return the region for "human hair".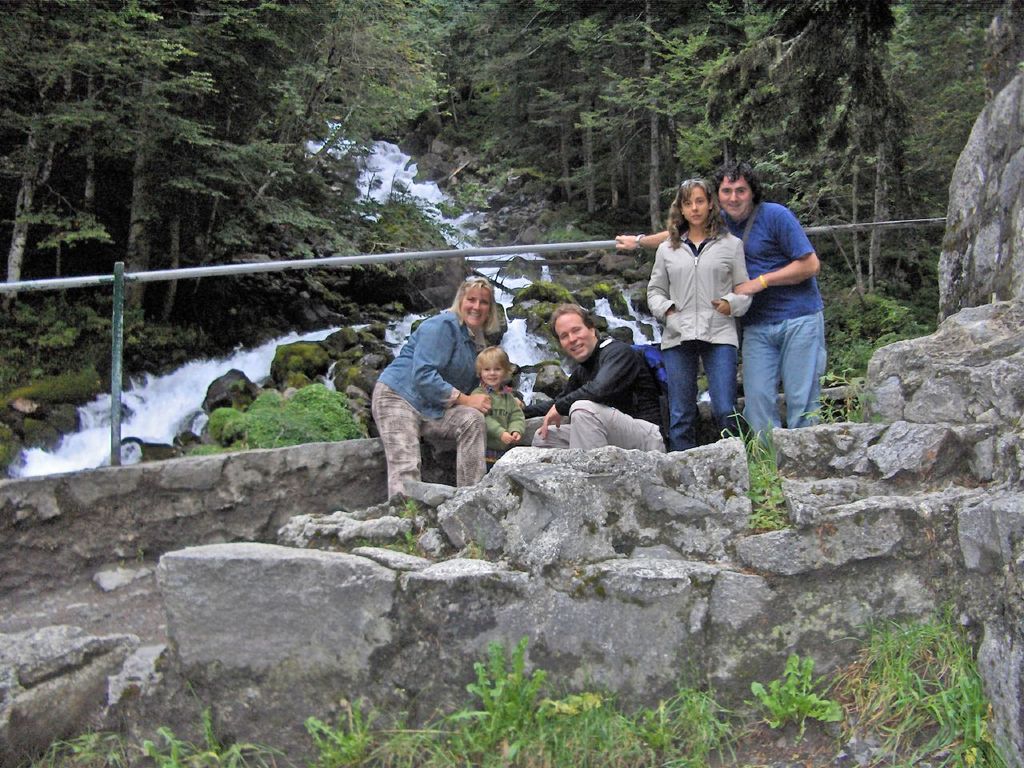
region(712, 159, 760, 203).
